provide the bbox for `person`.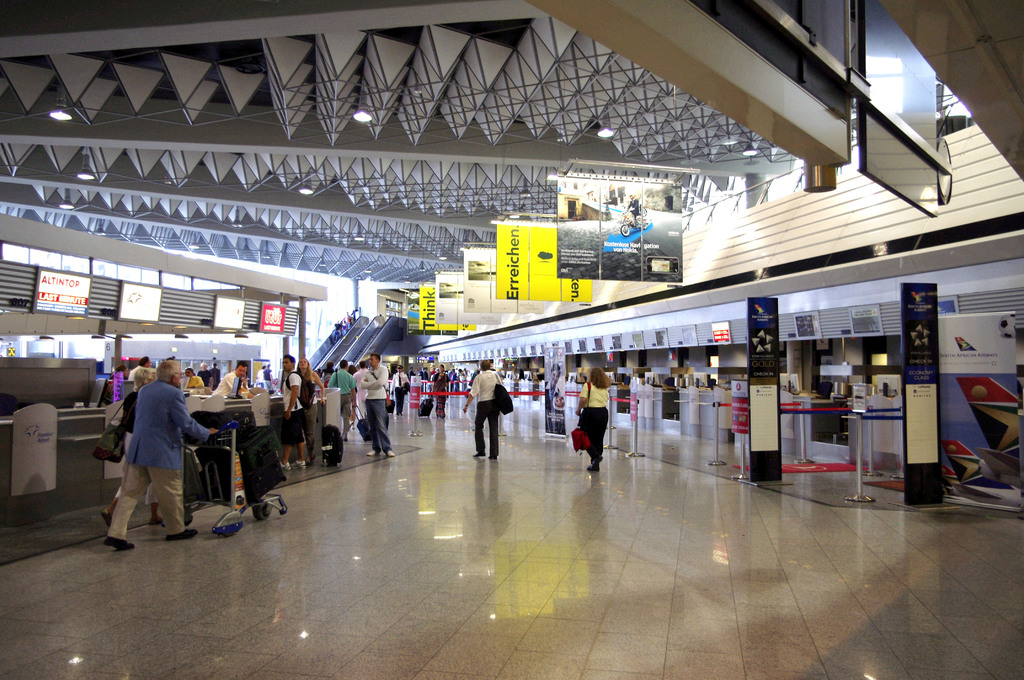
region(574, 364, 614, 472).
